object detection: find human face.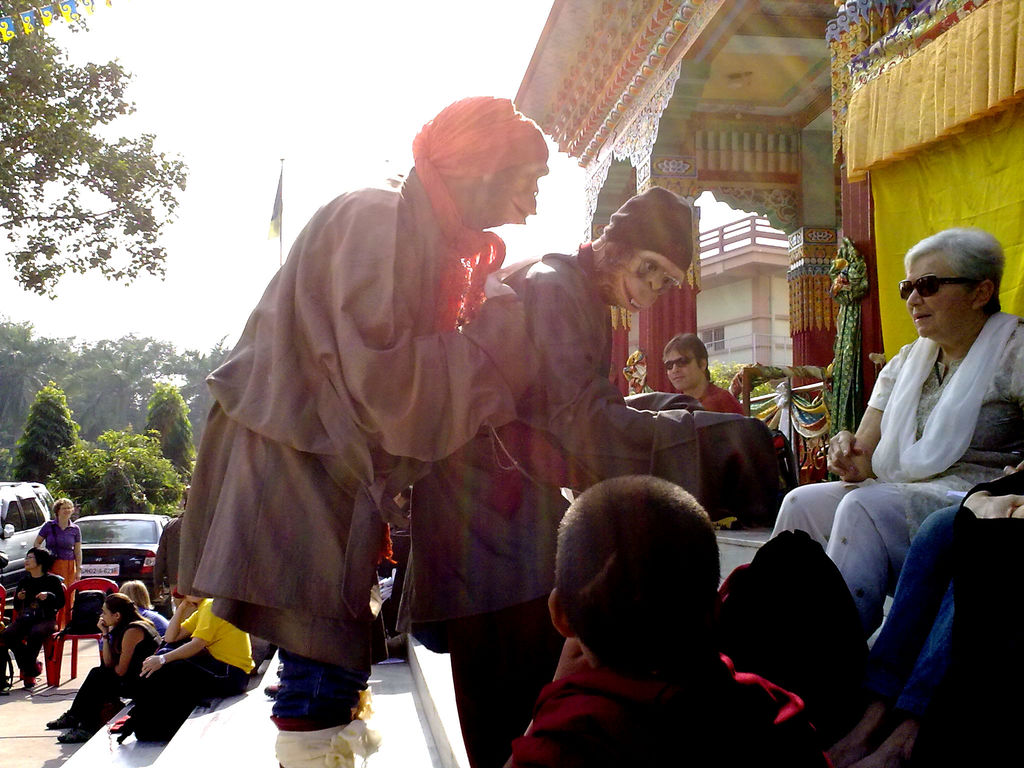
{"x1": 897, "y1": 255, "x2": 959, "y2": 339}.
